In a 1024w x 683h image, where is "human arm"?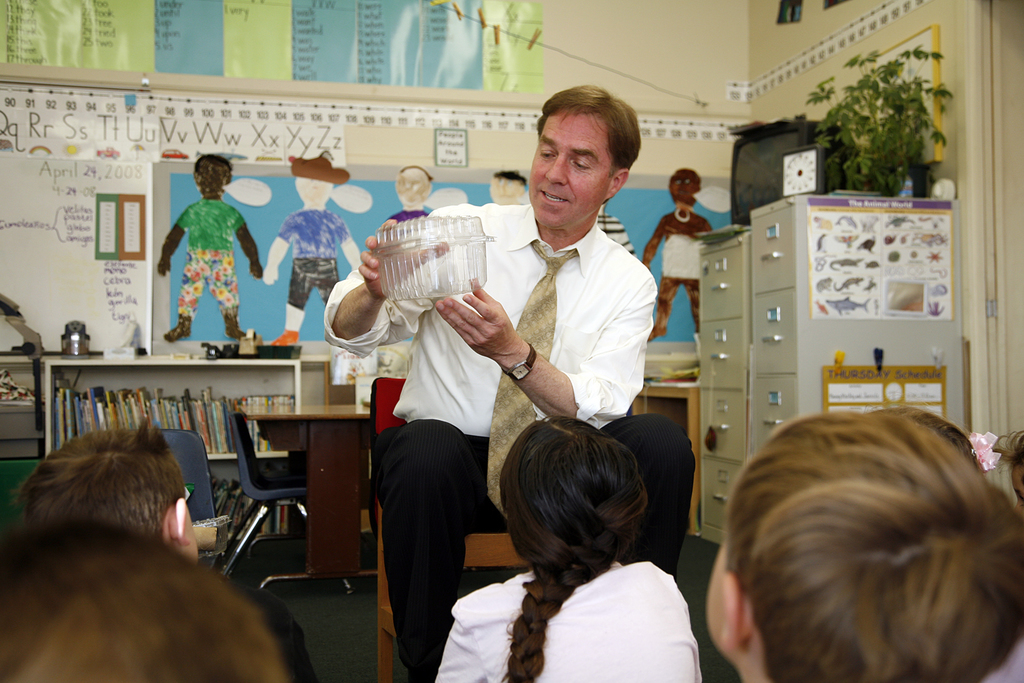
bbox=[332, 211, 362, 267].
